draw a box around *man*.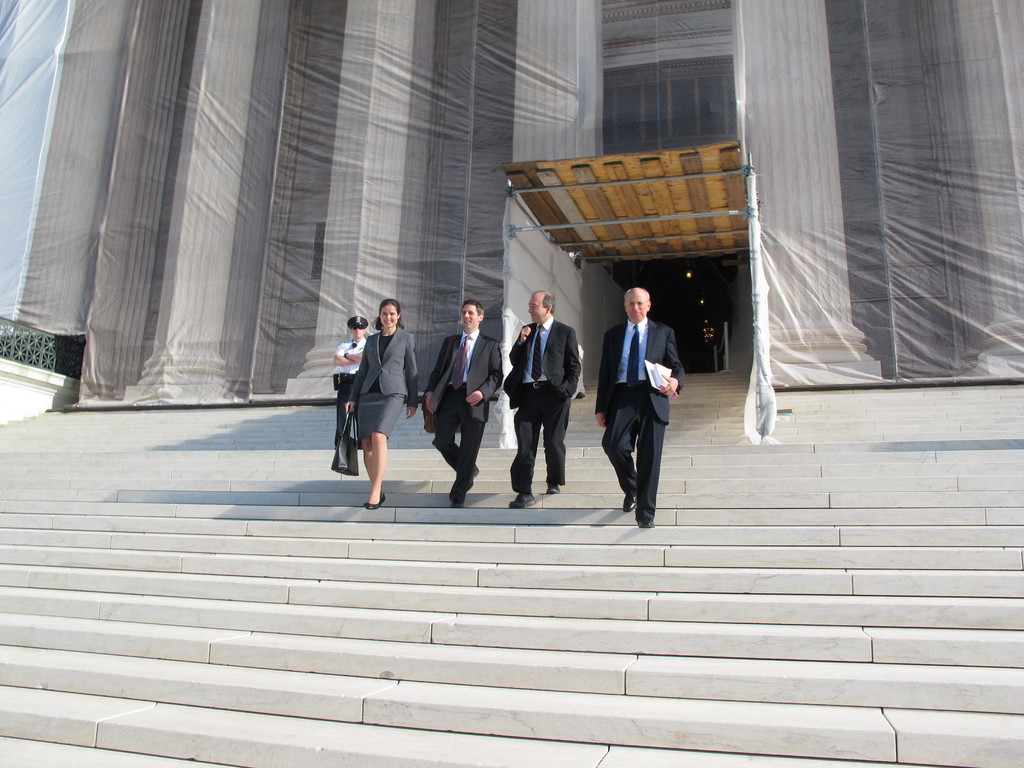
BBox(506, 291, 578, 506).
